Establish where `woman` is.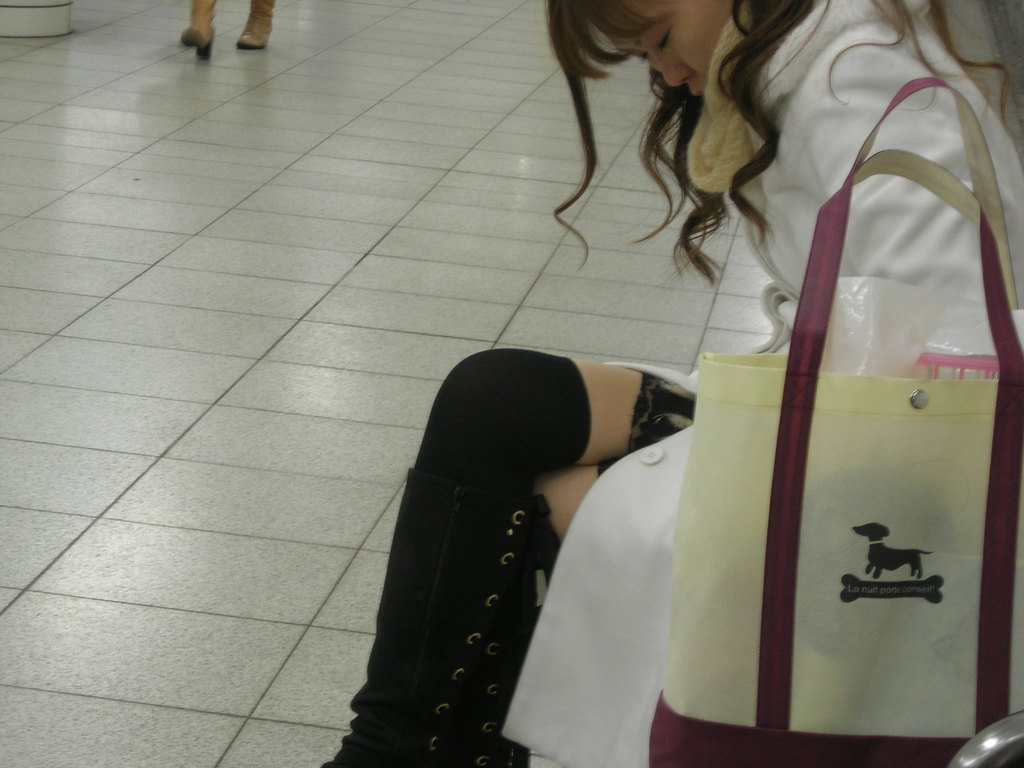
Established at box(314, 0, 1023, 767).
